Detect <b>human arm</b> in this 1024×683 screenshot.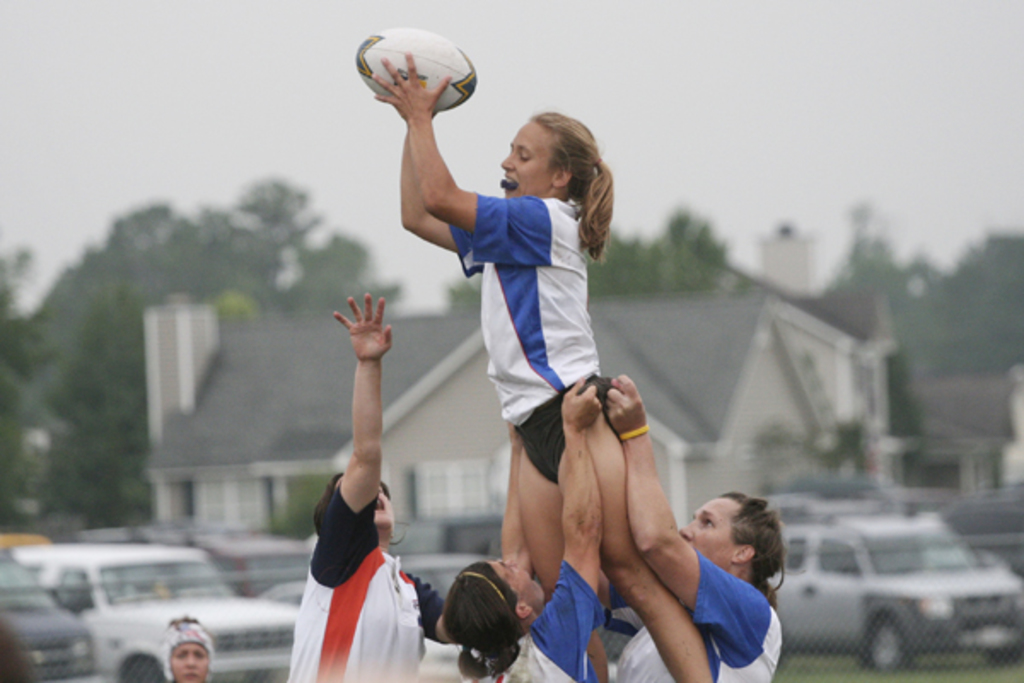
Detection: (538,369,613,681).
